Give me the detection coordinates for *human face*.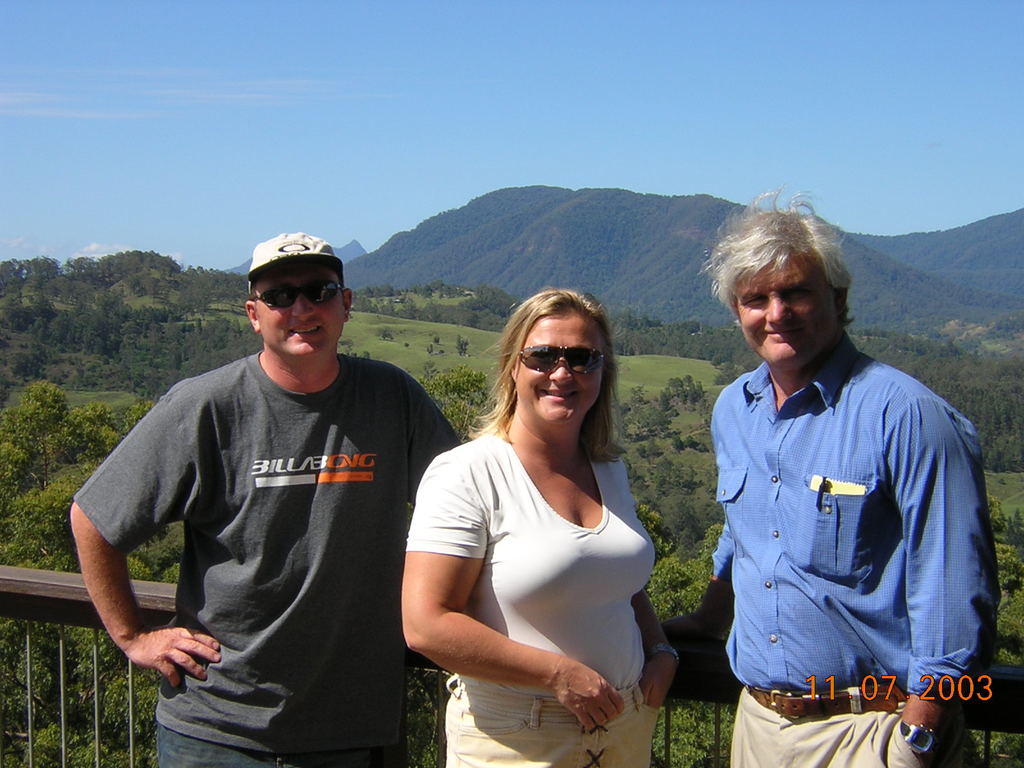
{"left": 516, "top": 313, "right": 603, "bottom": 424}.
